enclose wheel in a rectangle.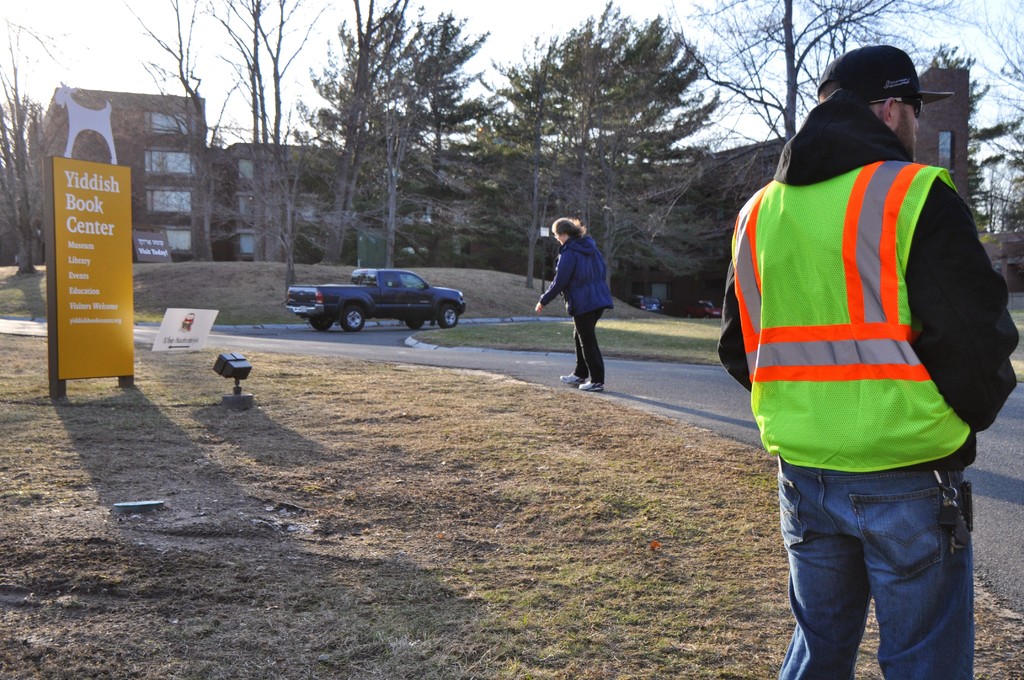
Rect(439, 305, 458, 328).
